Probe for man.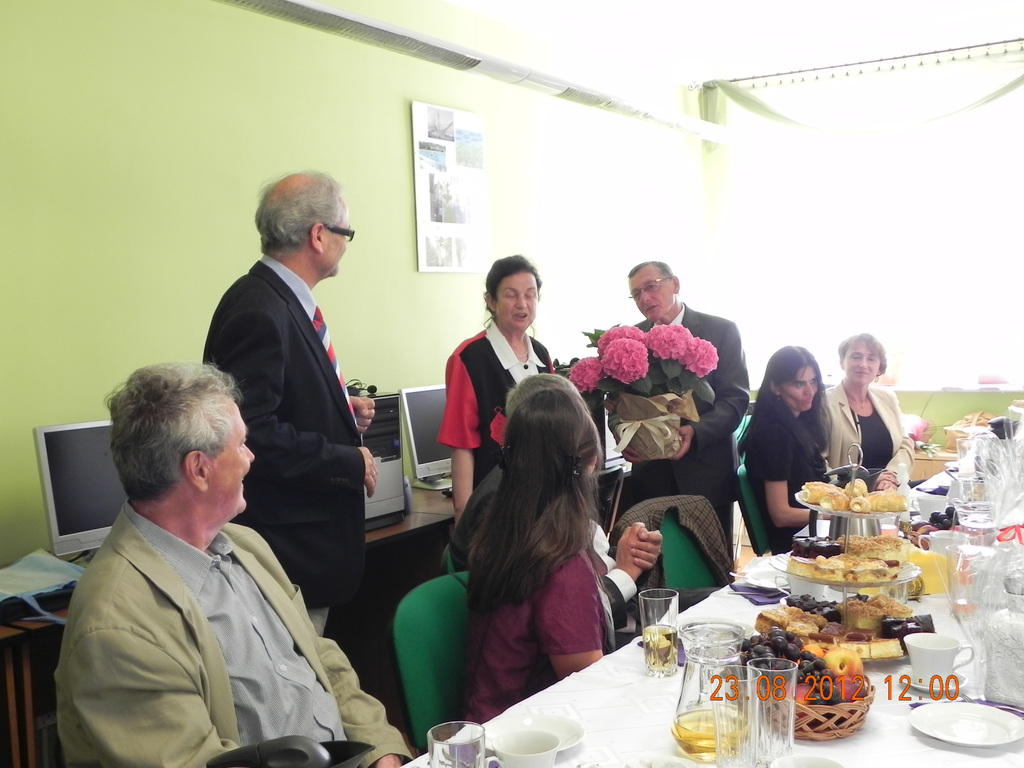
Probe result: 193 166 376 637.
